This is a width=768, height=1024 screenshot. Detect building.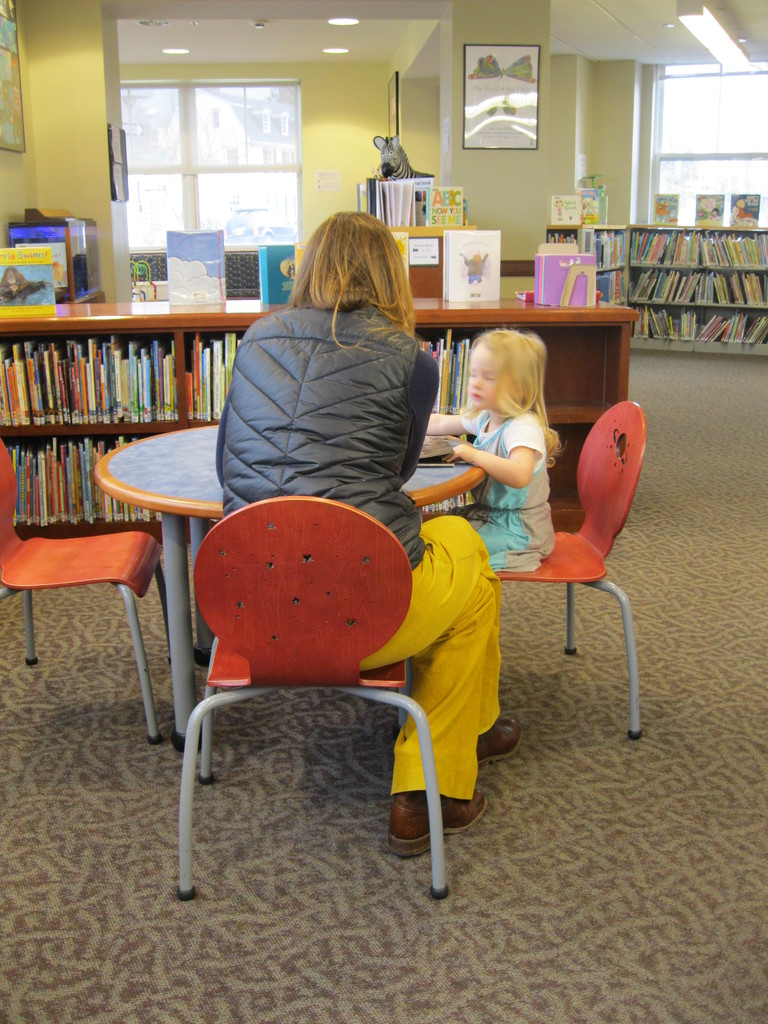
left=0, top=0, right=767, bottom=1021.
